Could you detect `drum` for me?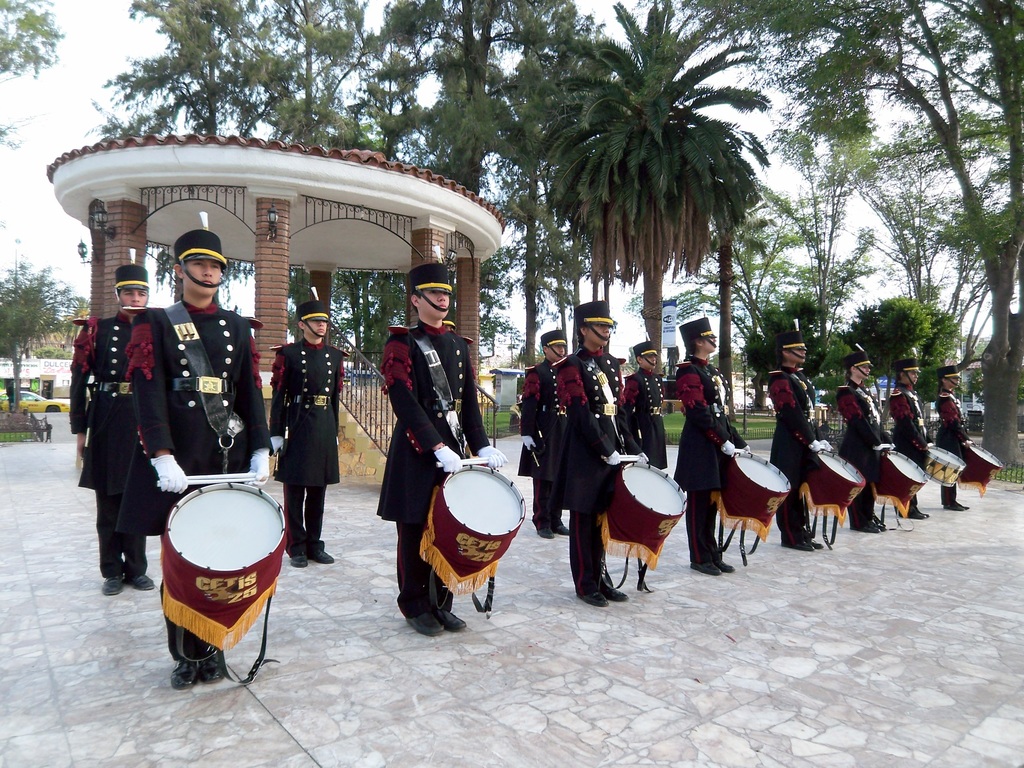
Detection result: 417:463:526:599.
